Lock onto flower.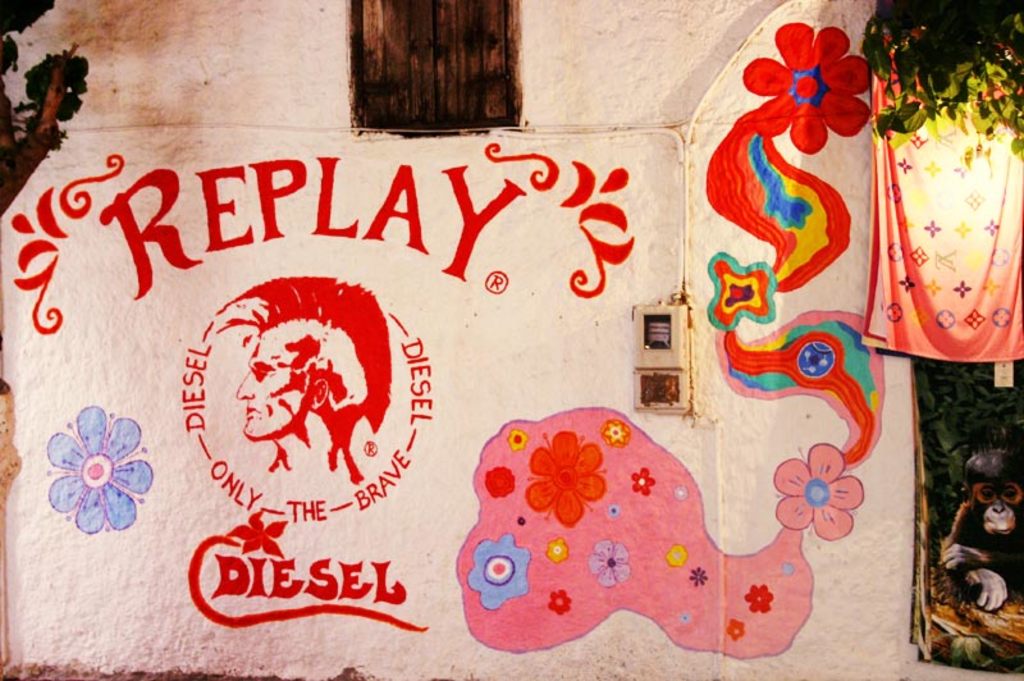
Locked: rect(726, 612, 750, 639).
